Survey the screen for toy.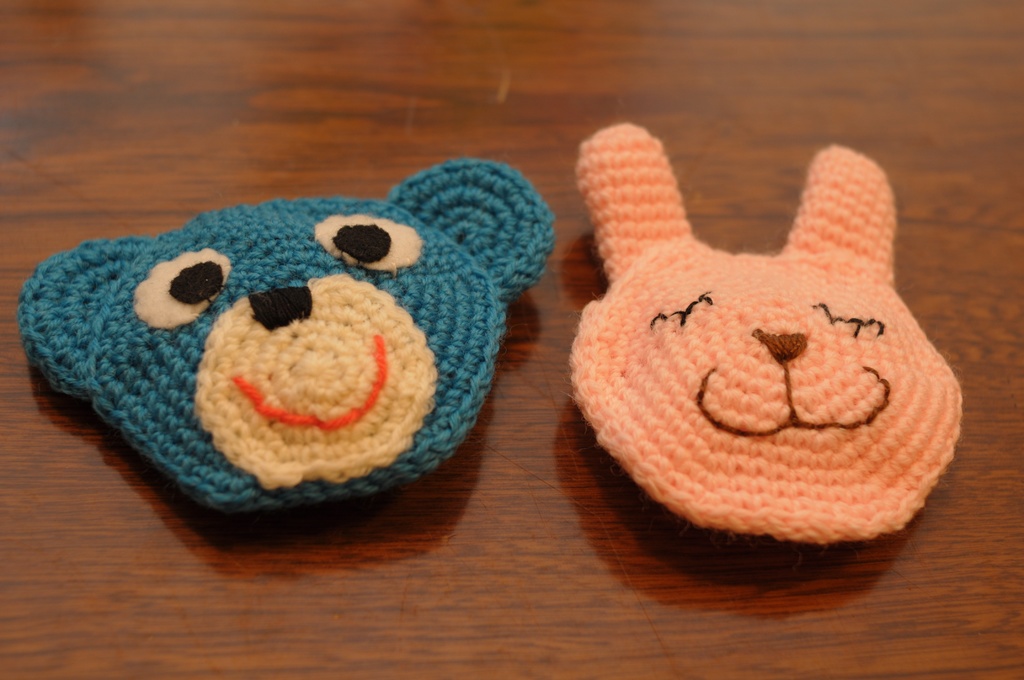
Survey found: pyautogui.locateOnScreen(56, 161, 582, 555).
